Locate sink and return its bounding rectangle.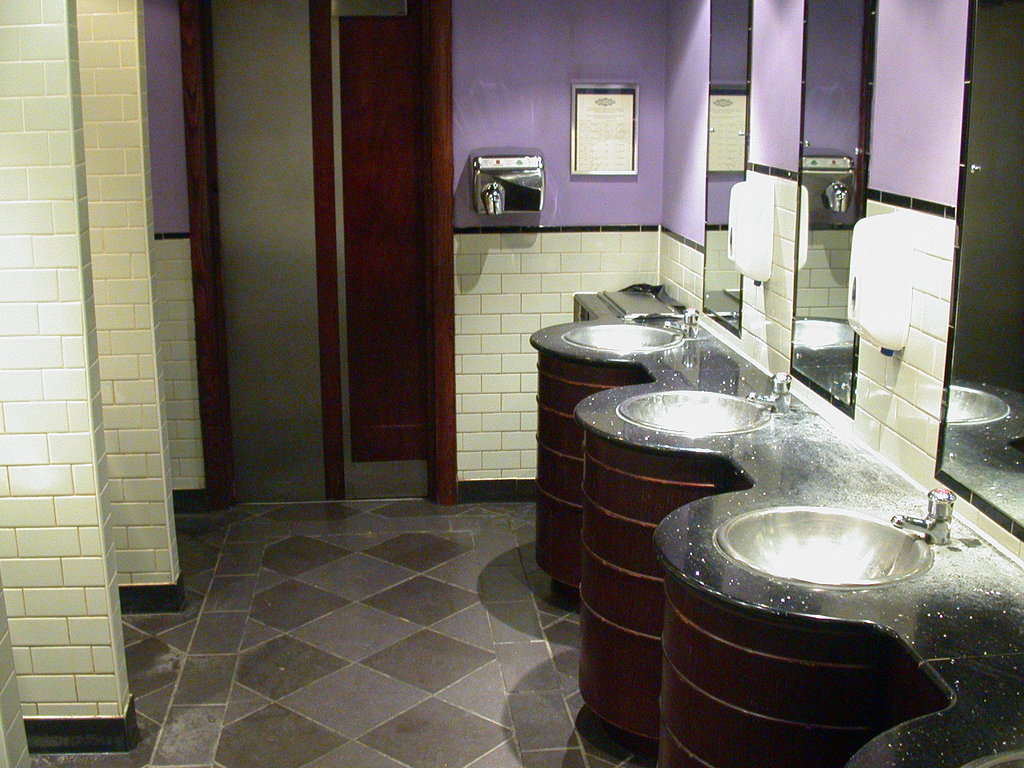
x1=673, y1=461, x2=980, y2=687.
